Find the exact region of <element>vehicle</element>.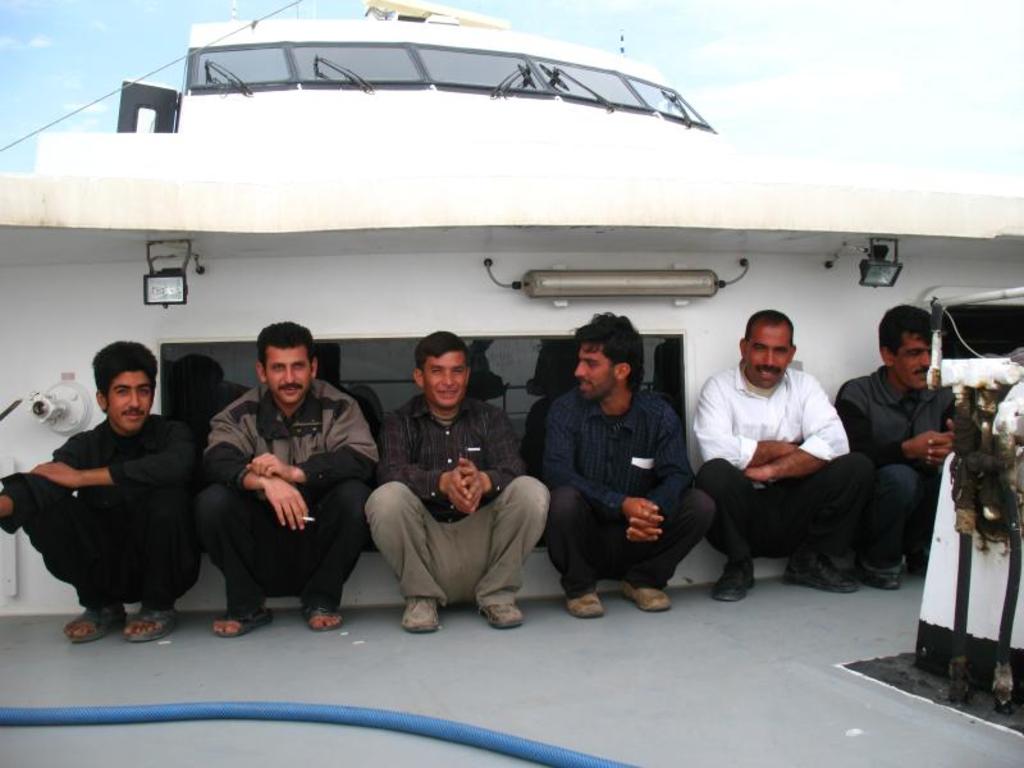
Exact region: <box>0,0,1023,767</box>.
